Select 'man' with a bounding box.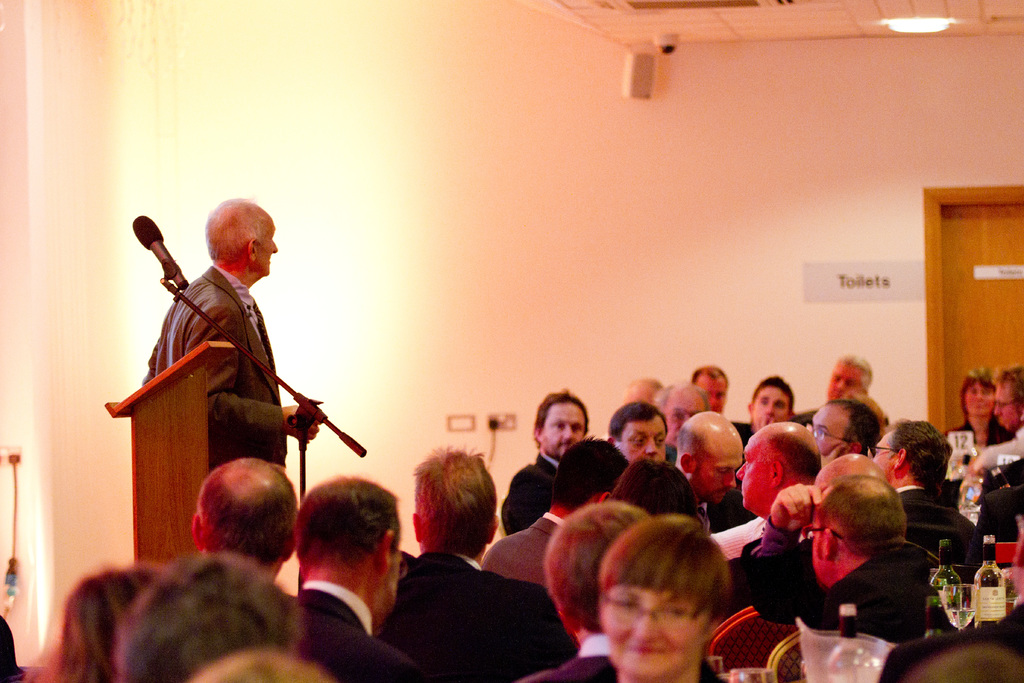
pyautogui.locateOnScreen(735, 475, 952, 652).
